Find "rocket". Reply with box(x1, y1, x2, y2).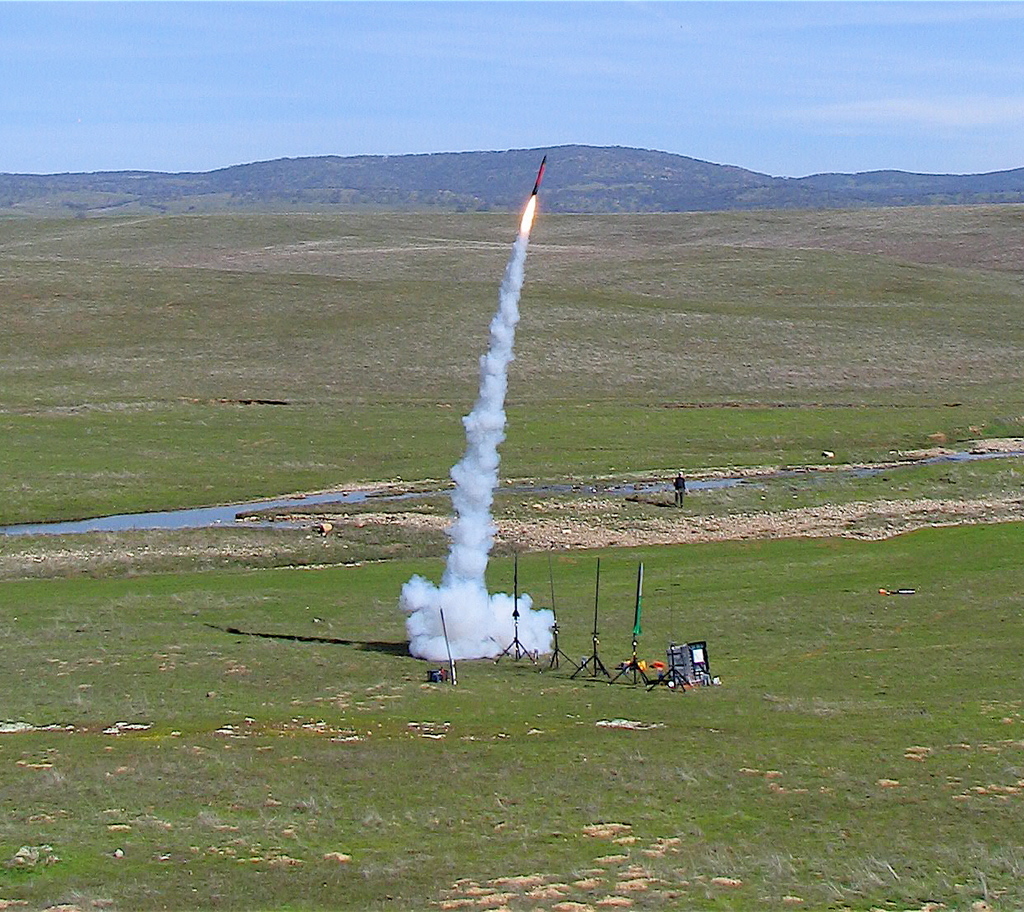
box(632, 562, 645, 633).
